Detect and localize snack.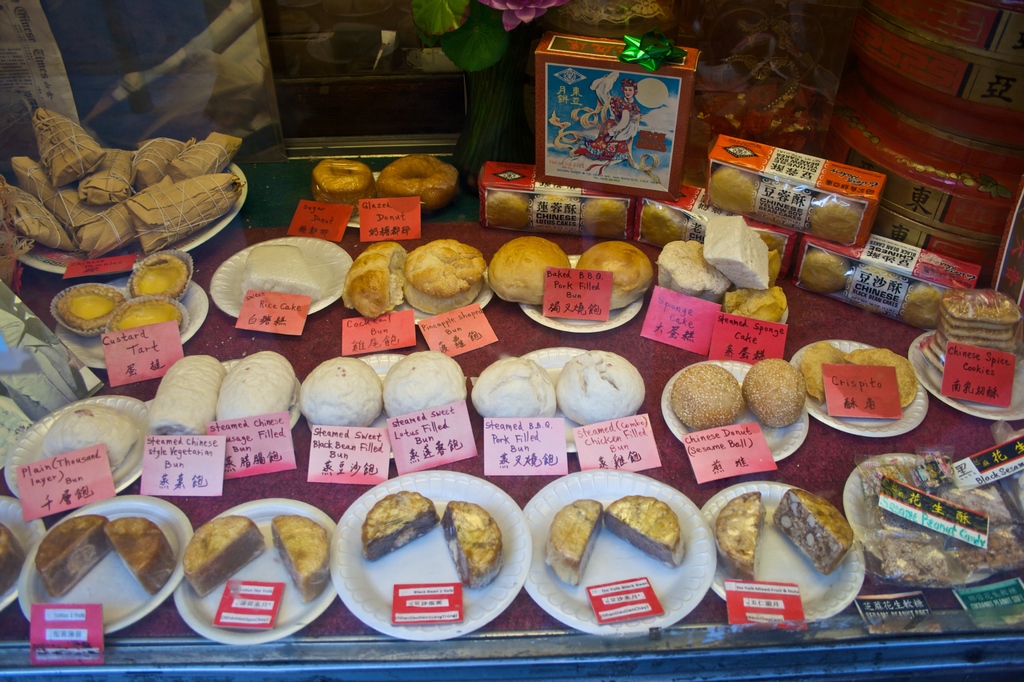
Localized at 31,510,108,602.
